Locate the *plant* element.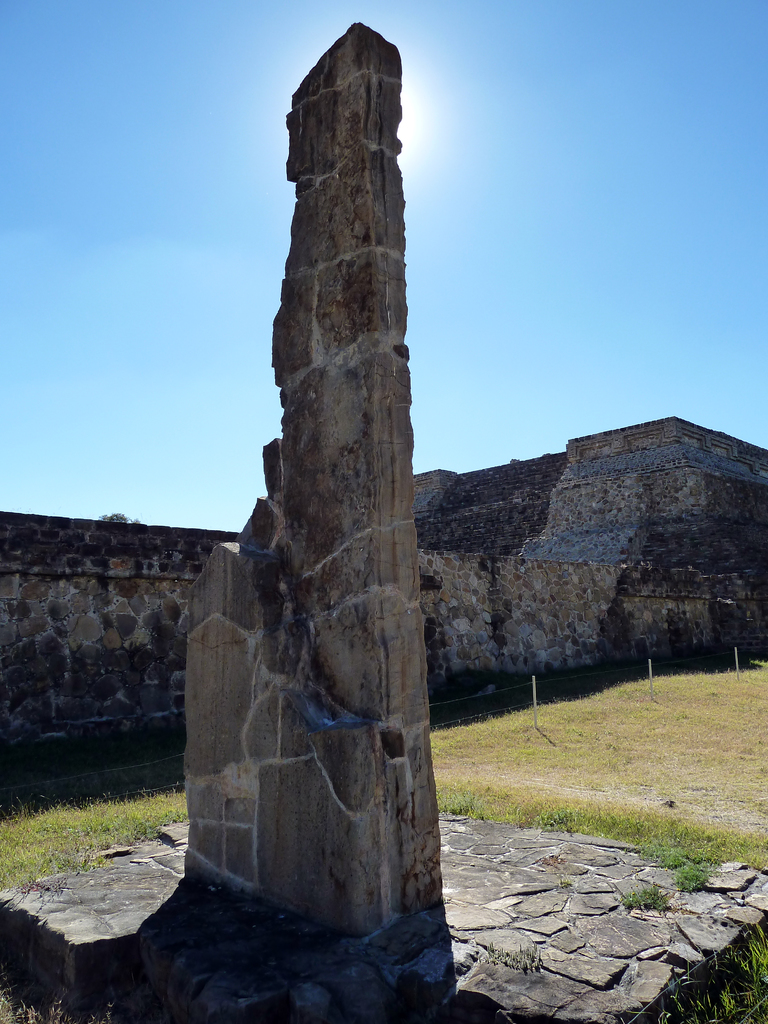
Element bbox: rect(616, 870, 678, 917).
